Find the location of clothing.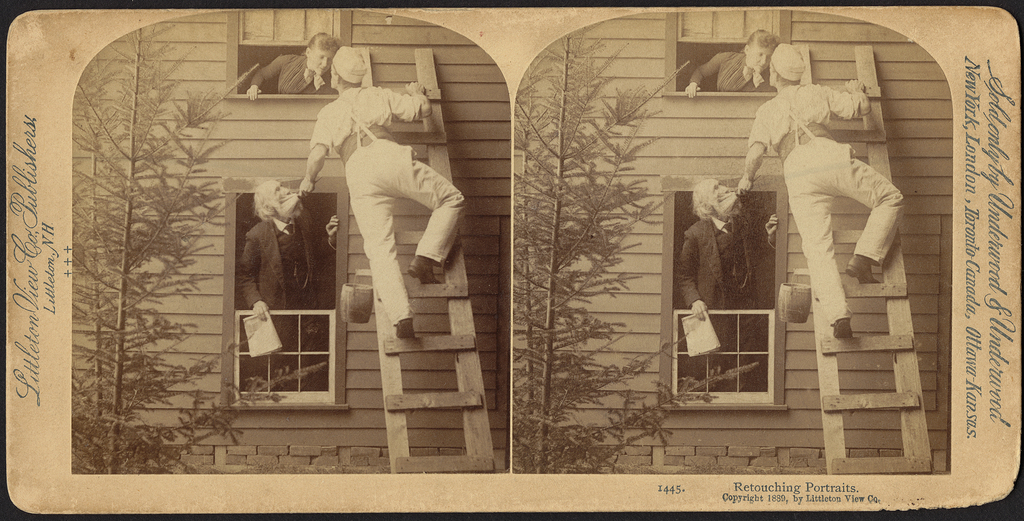
Location: box(276, 49, 322, 89).
